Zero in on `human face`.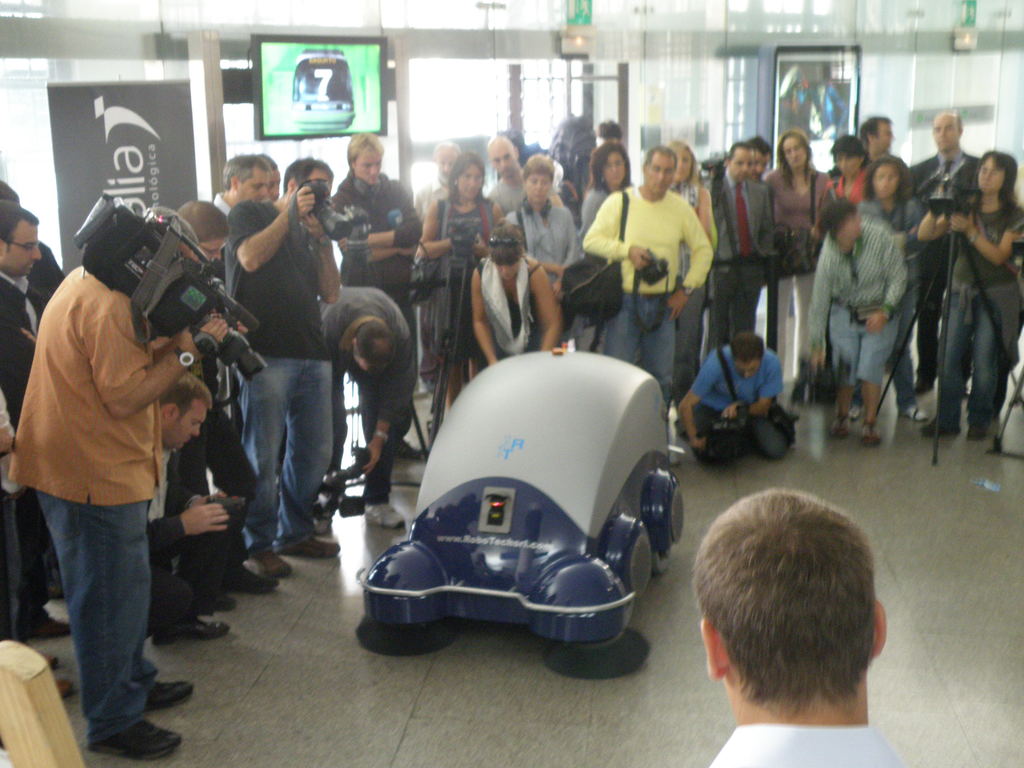
Zeroed in: Rect(650, 157, 675, 195).
